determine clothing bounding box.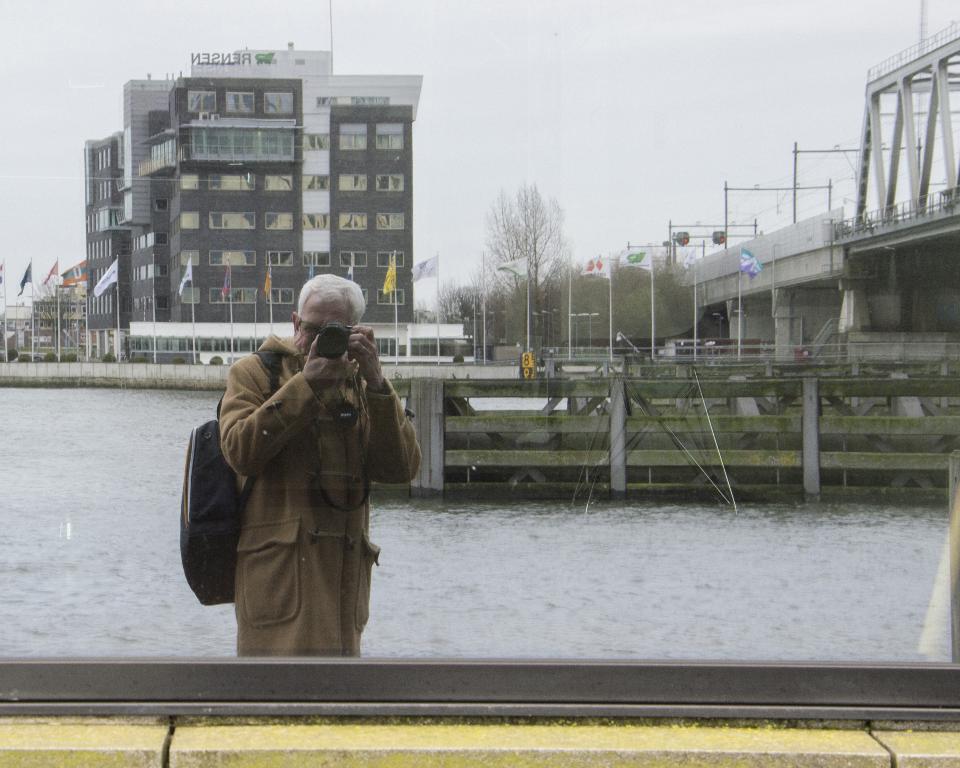
Determined: (left=218, top=333, right=423, bottom=664).
